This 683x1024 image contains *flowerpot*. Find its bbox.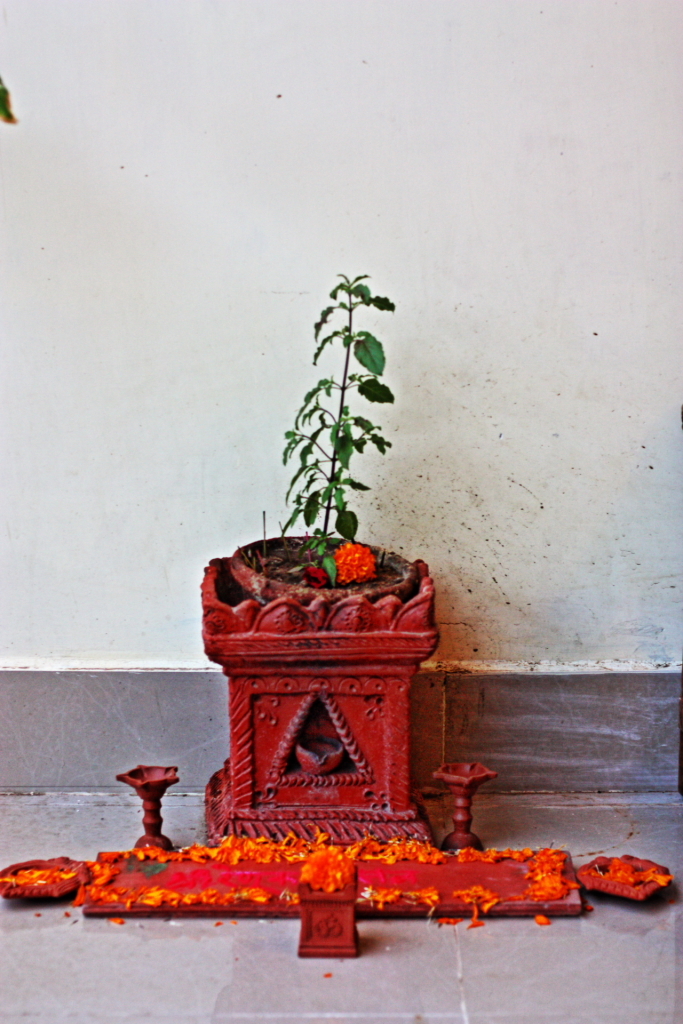
<box>195,534,433,854</box>.
